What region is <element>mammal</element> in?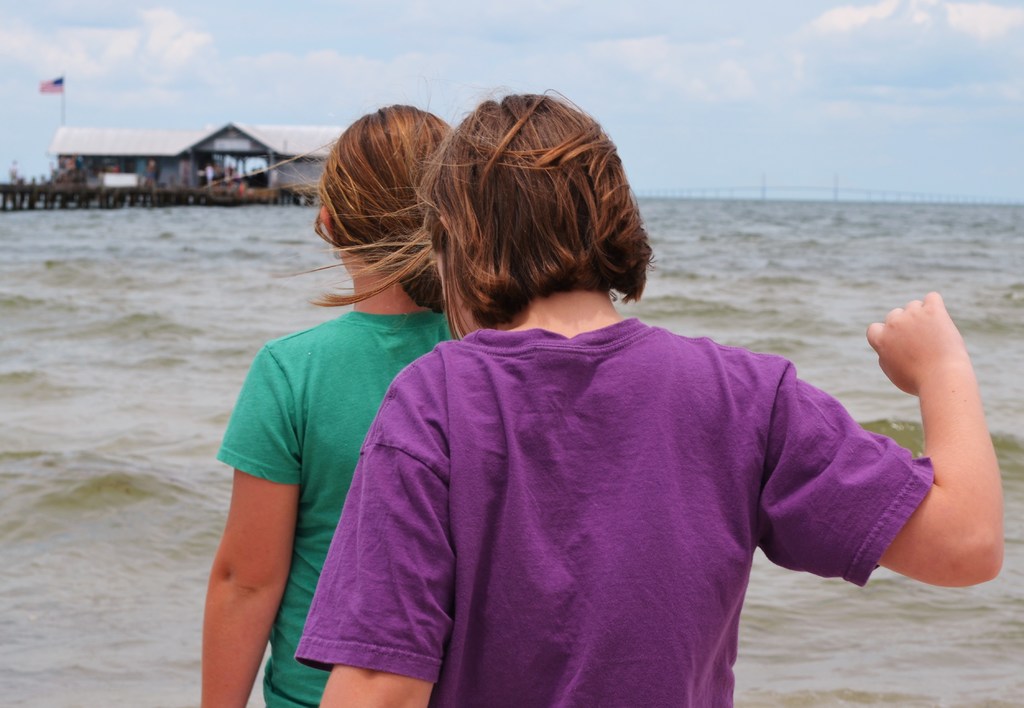
box=[291, 86, 1007, 707].
